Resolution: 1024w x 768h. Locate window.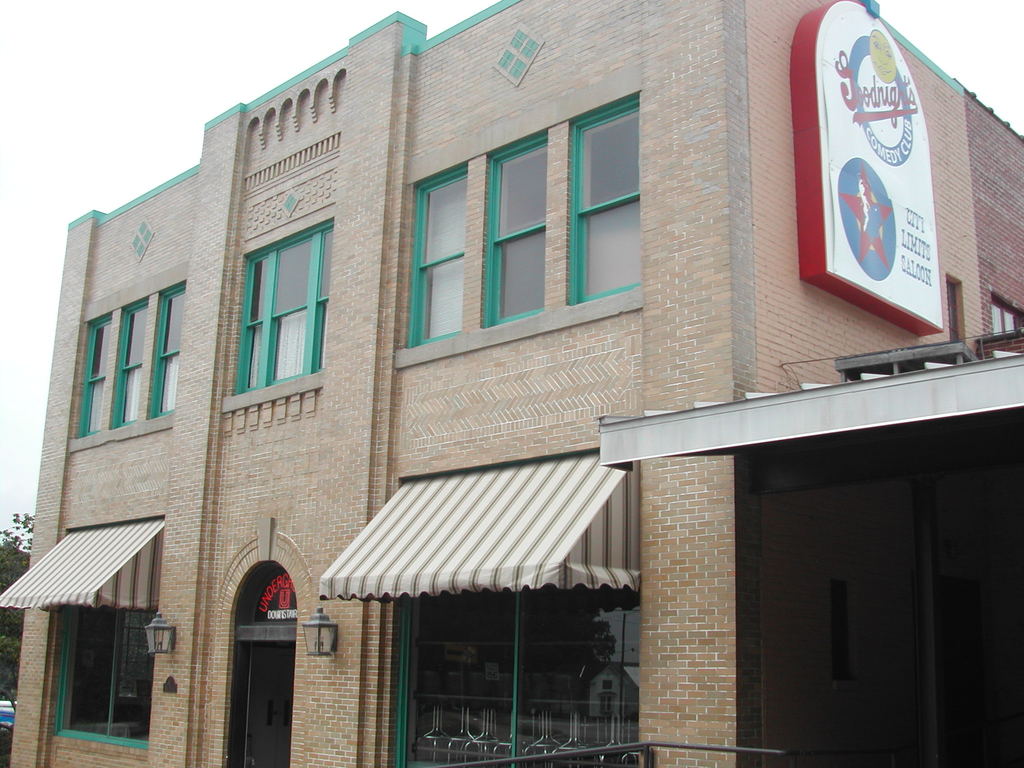
region(234, 204, 326, 409).
